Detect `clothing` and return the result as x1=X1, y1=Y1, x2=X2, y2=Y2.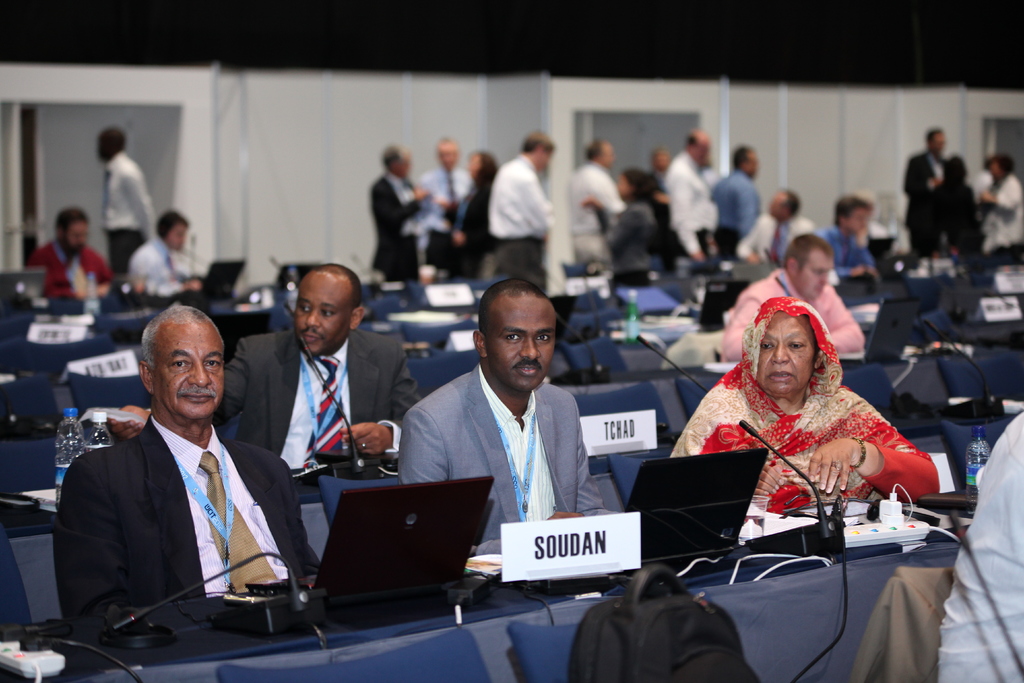
x1=934, y1=413, x2=1023, y2=682.
